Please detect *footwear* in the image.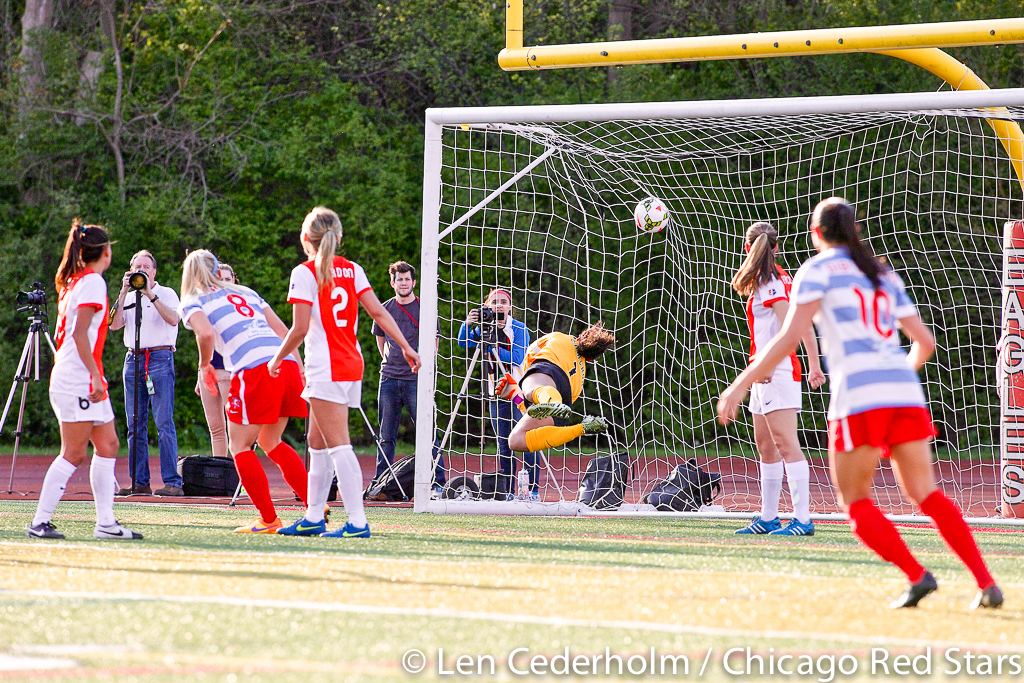
[x1=232, y1=518, x2=281, y2=532].
